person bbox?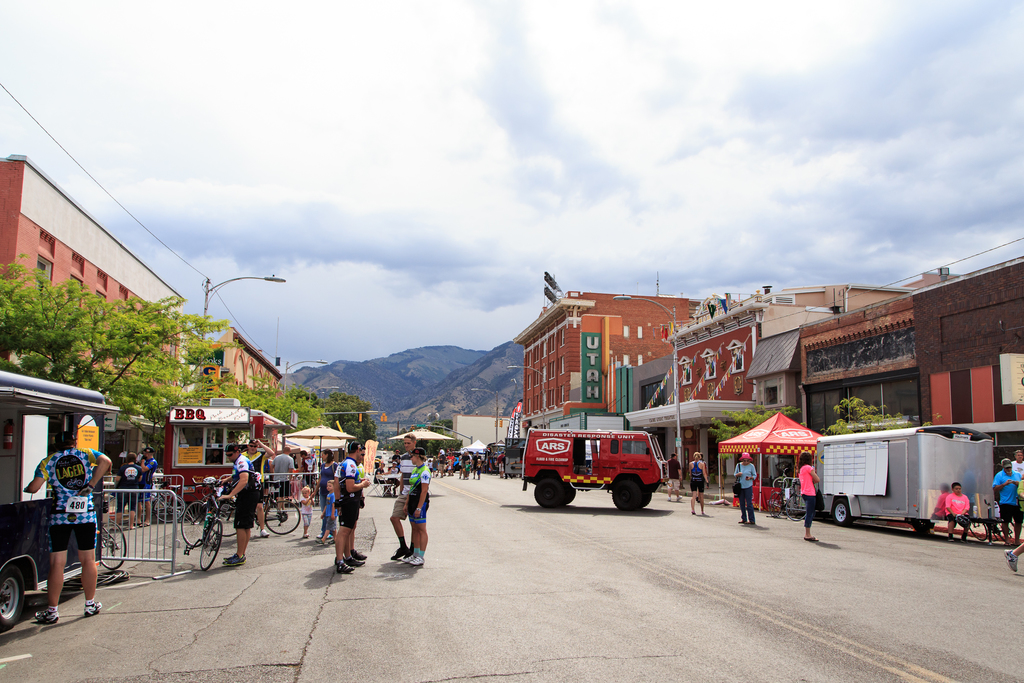
left=796, top=448, right=819, bottom=539
